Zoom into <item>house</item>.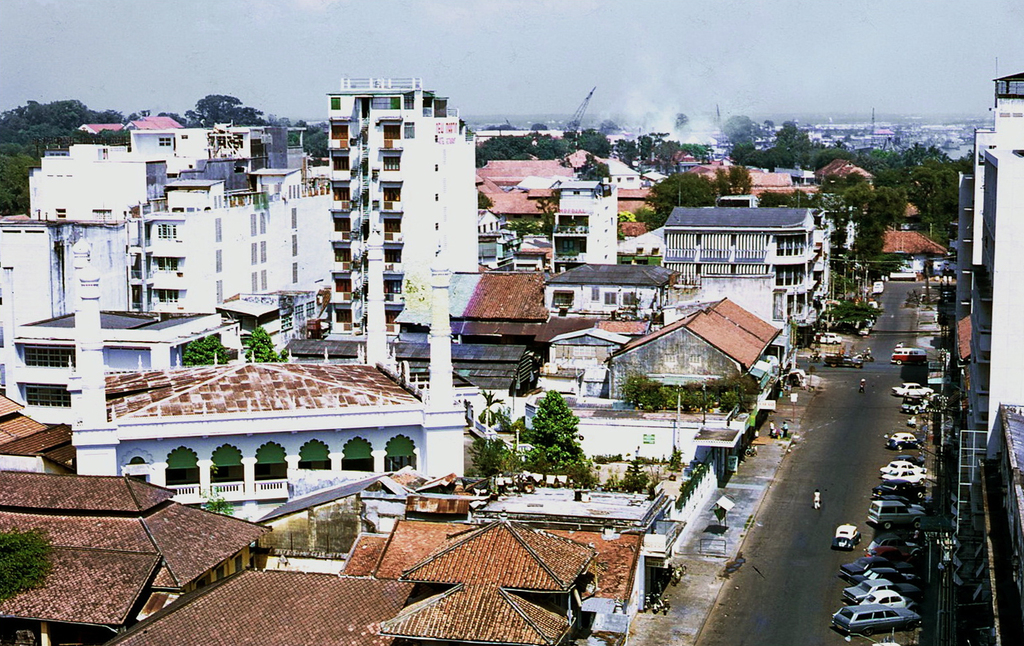
Zoom target: detection(614, 302, 779, 415).
